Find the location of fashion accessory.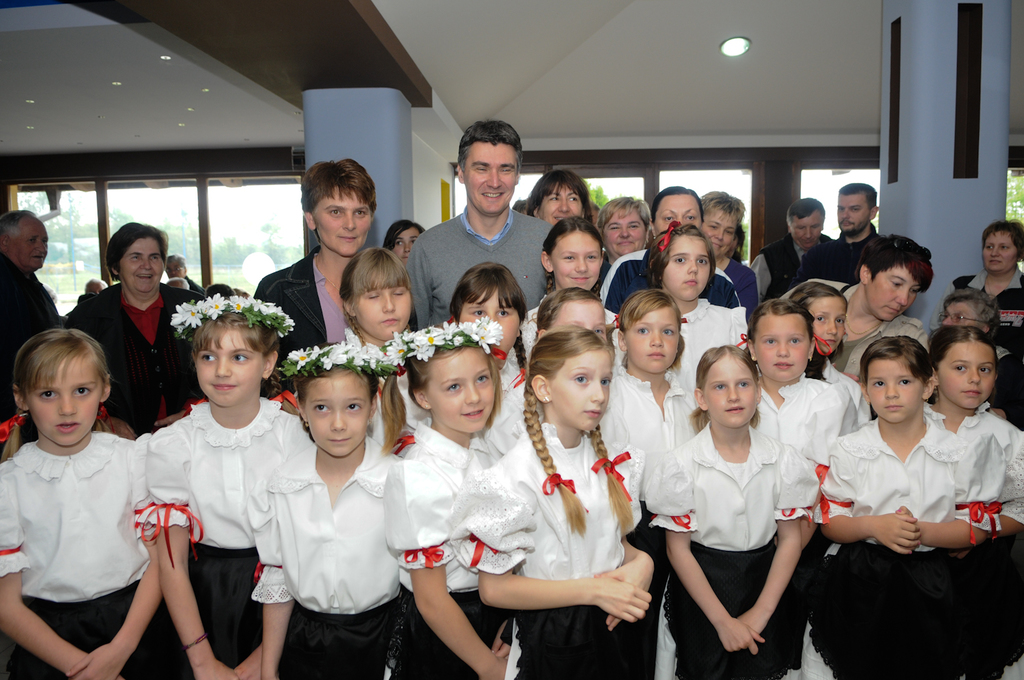
Location: region(468, 531, 499, 568).
